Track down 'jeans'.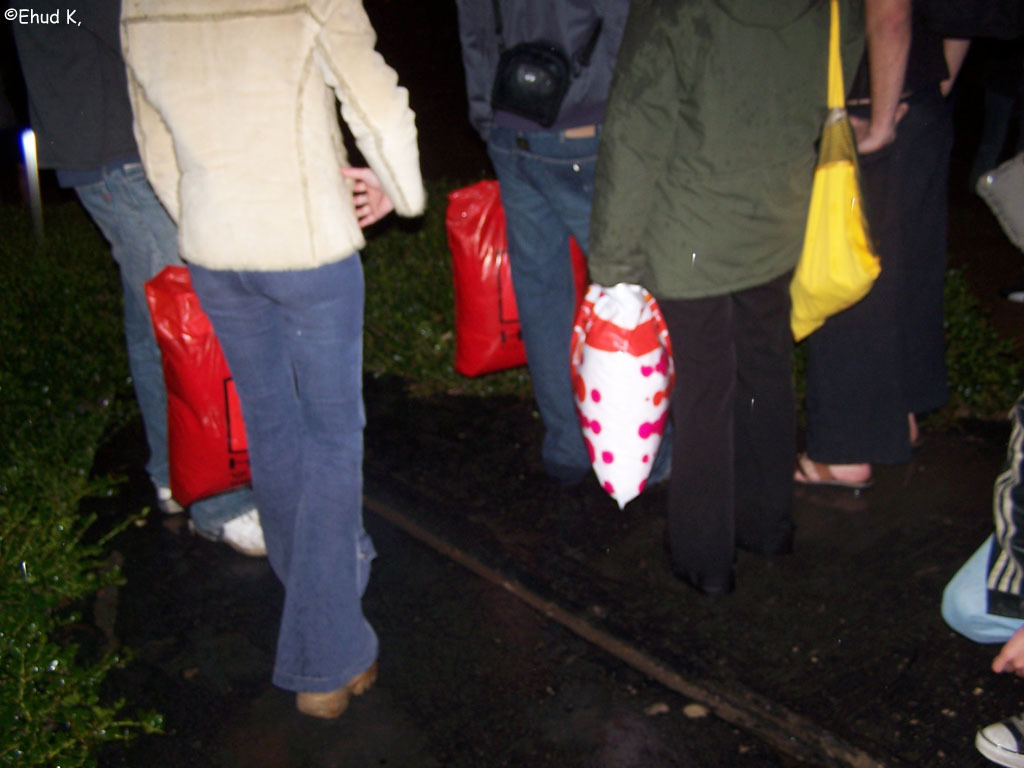
Tracked to pyautogui.locateOnScreen(487, 124, 677, 476).
